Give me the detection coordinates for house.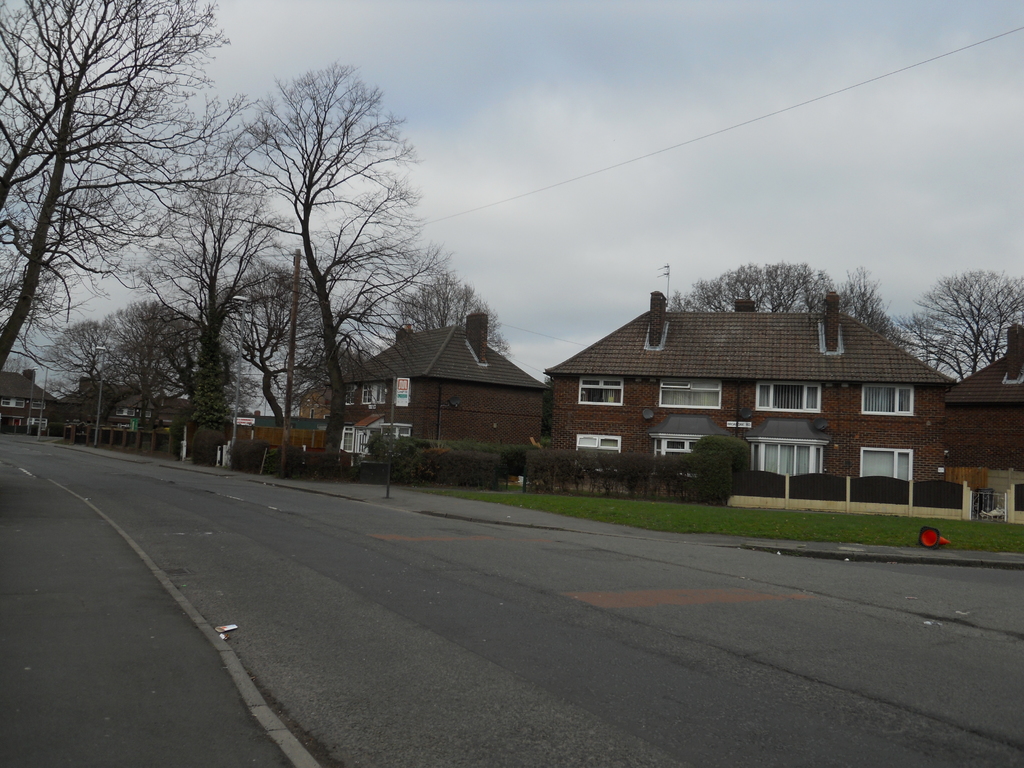
x1=322 y1=305 x2=549 y2=454.
